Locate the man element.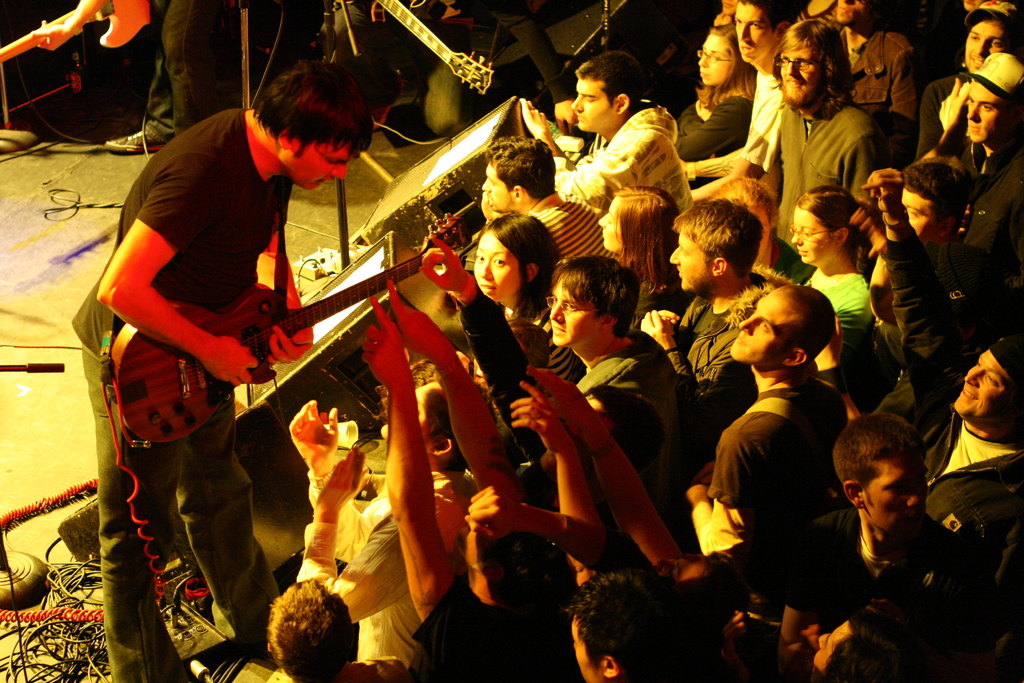
Element bbox: BBox(687, 0, 797, 203).
